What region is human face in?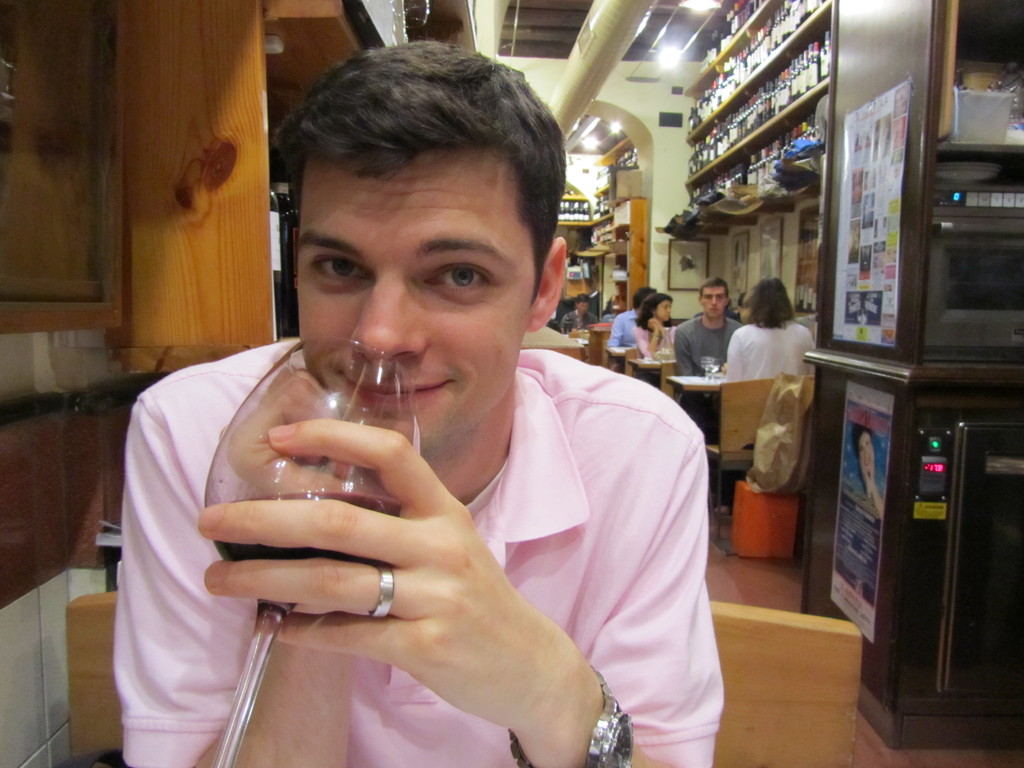
left=659, top=305, right=671, bottom=319.
